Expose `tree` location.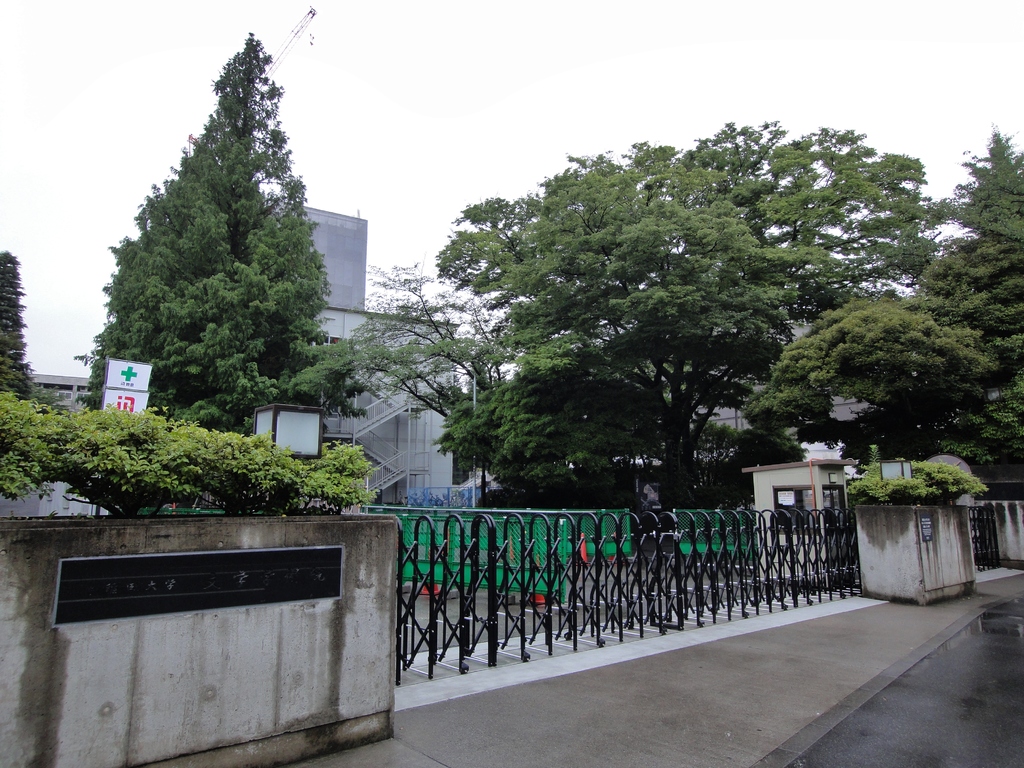
Exposed at box=[90, 33, 343, 500].
